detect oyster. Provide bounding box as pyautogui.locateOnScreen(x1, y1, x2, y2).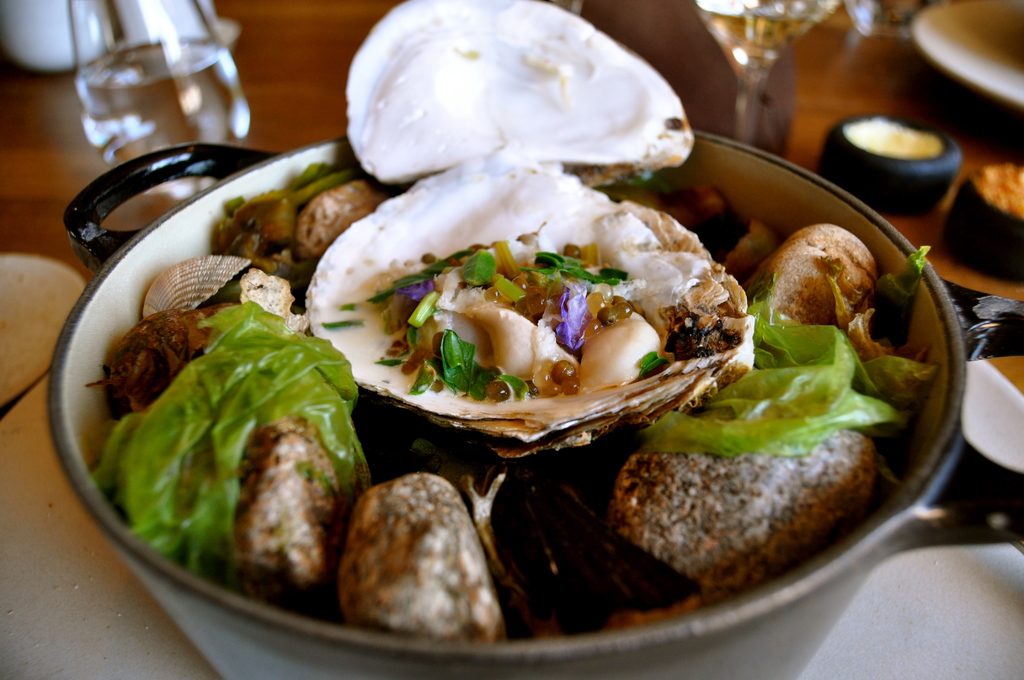
pyautogui.locateOnScreen(295, 0, 761, 461).
